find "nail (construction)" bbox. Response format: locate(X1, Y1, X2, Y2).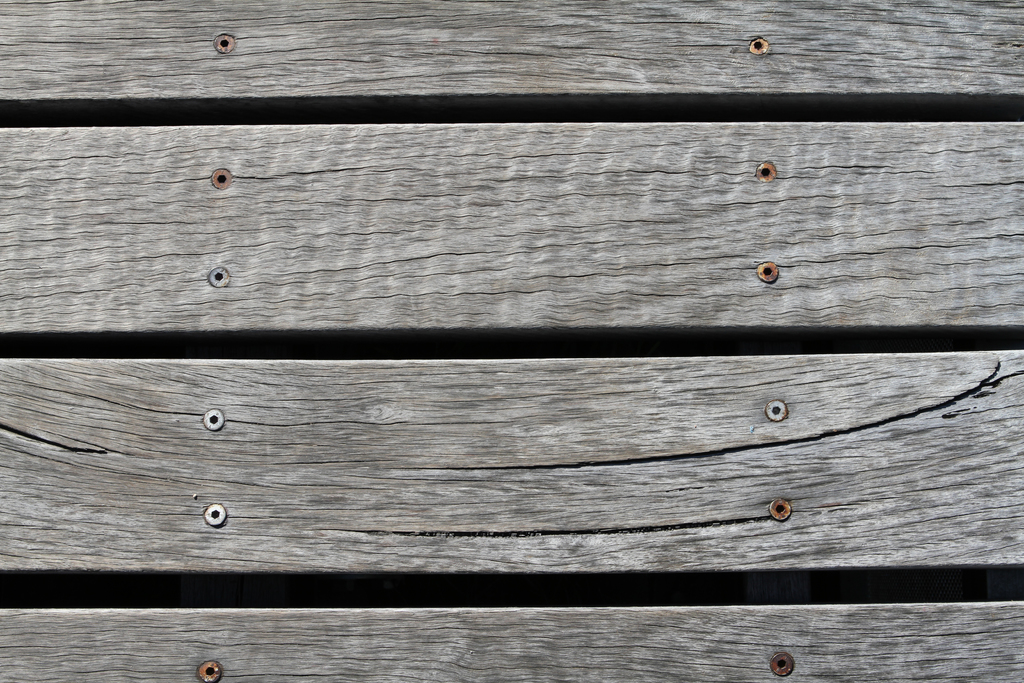
locate(771, 501, 790, 521).
